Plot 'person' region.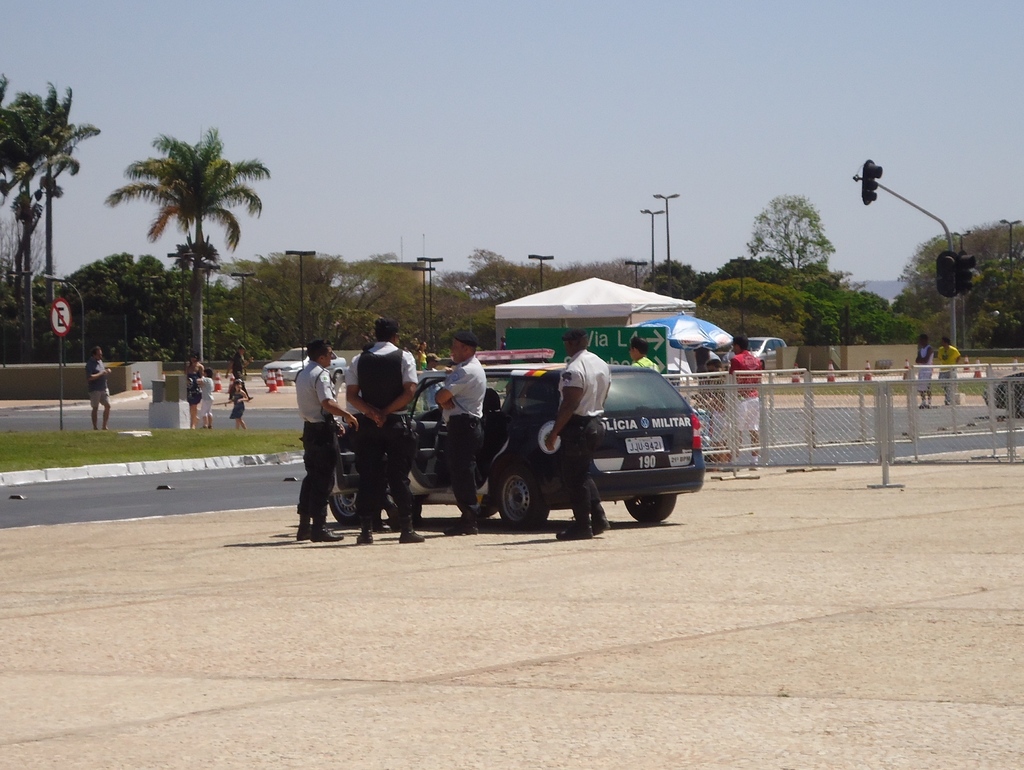
Plotted at (547, 325, 608, 535).
